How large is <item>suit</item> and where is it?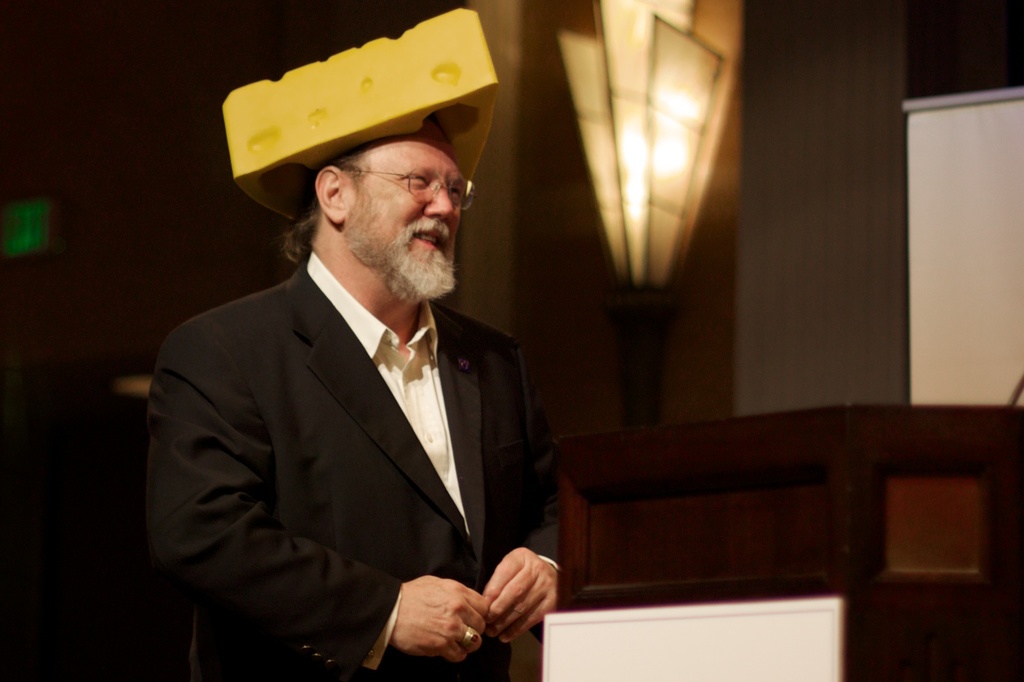
Bounding box: [x1=159, y1=150, x2=566, y2=679].
